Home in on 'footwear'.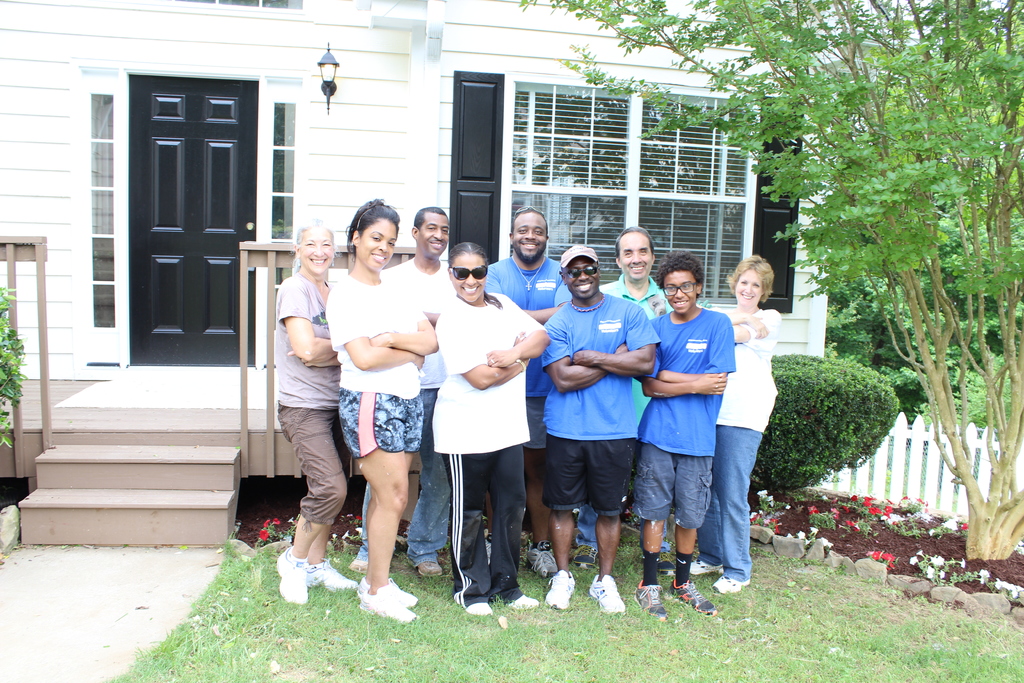
Homed in at (383, 580, 415, 603).
